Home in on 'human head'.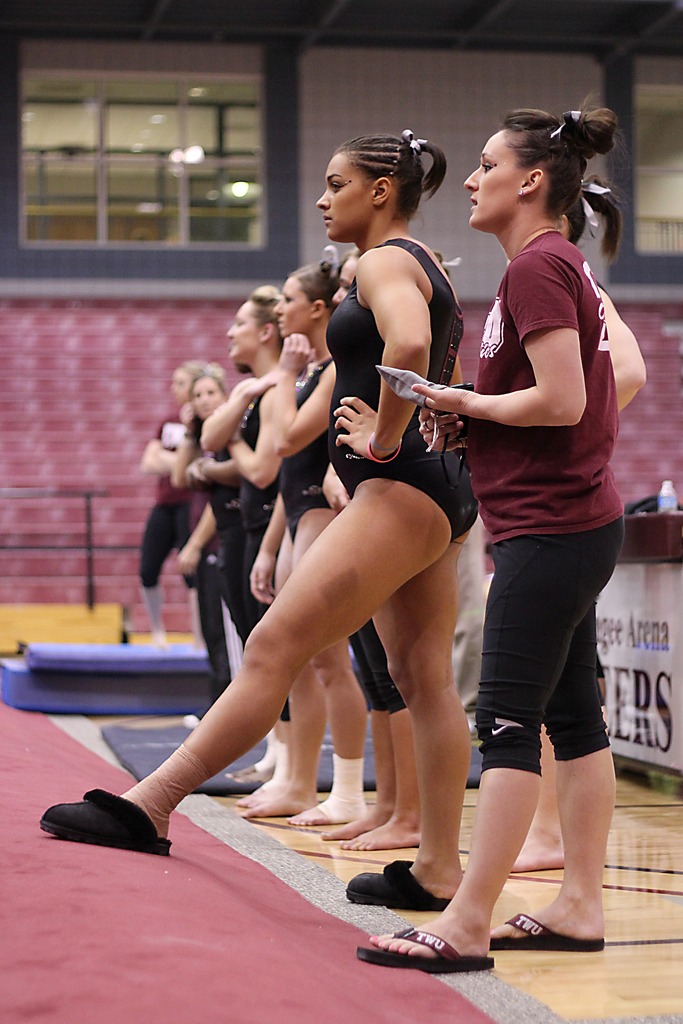
Homed in at bbox=[558, 172, 623, 268].
